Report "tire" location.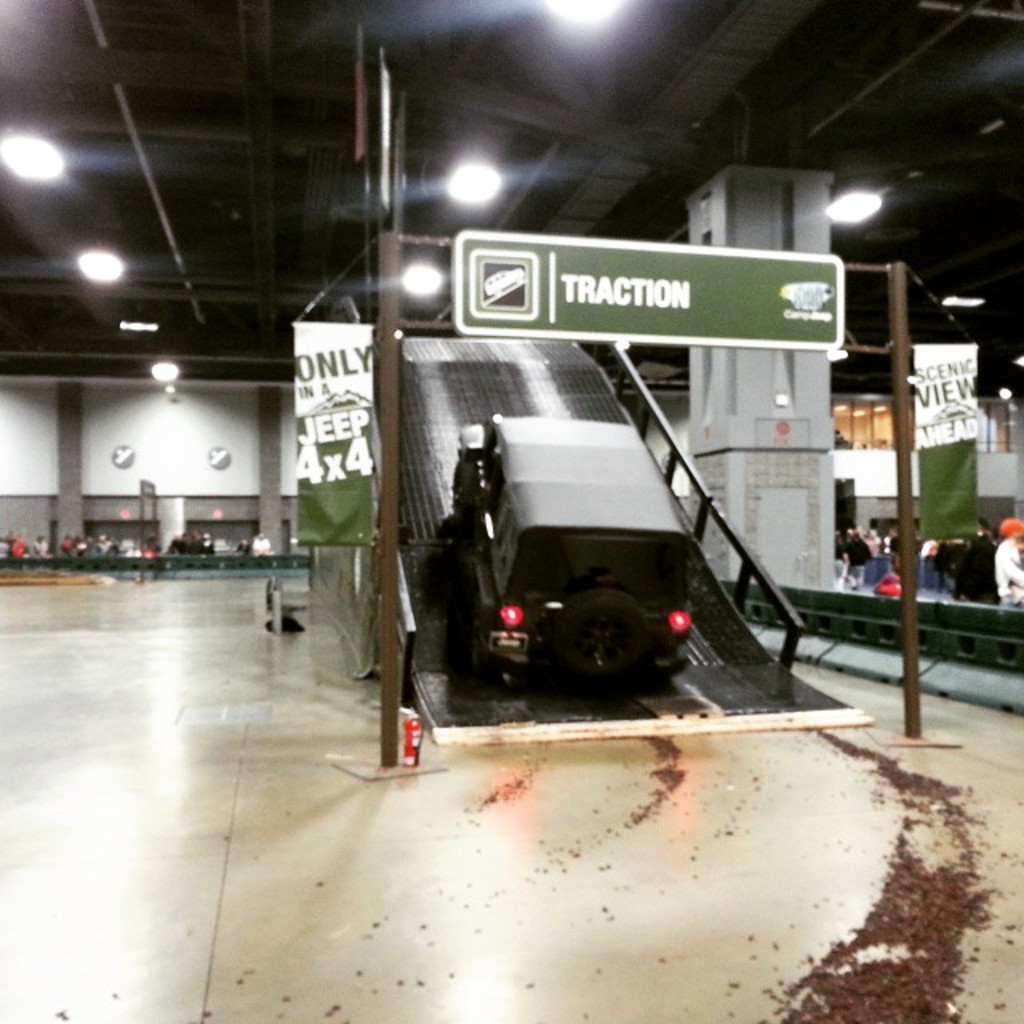
Report: [536,589,659,699].
